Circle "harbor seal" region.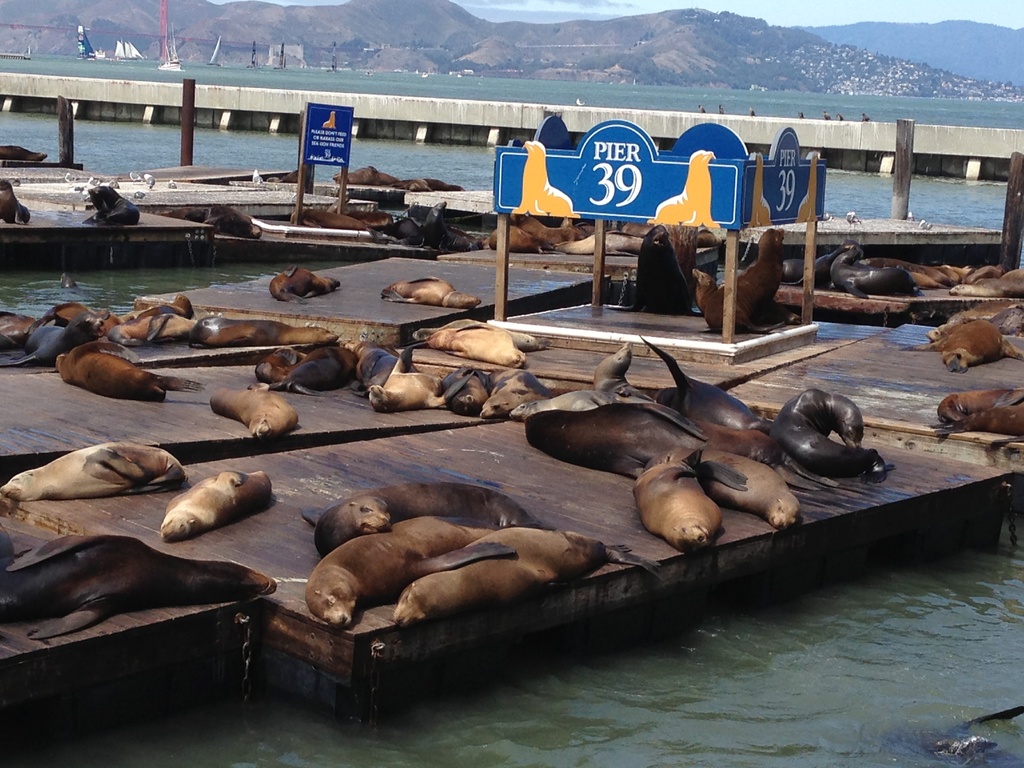
Region: l=377, t=277, r=480, b=312.
